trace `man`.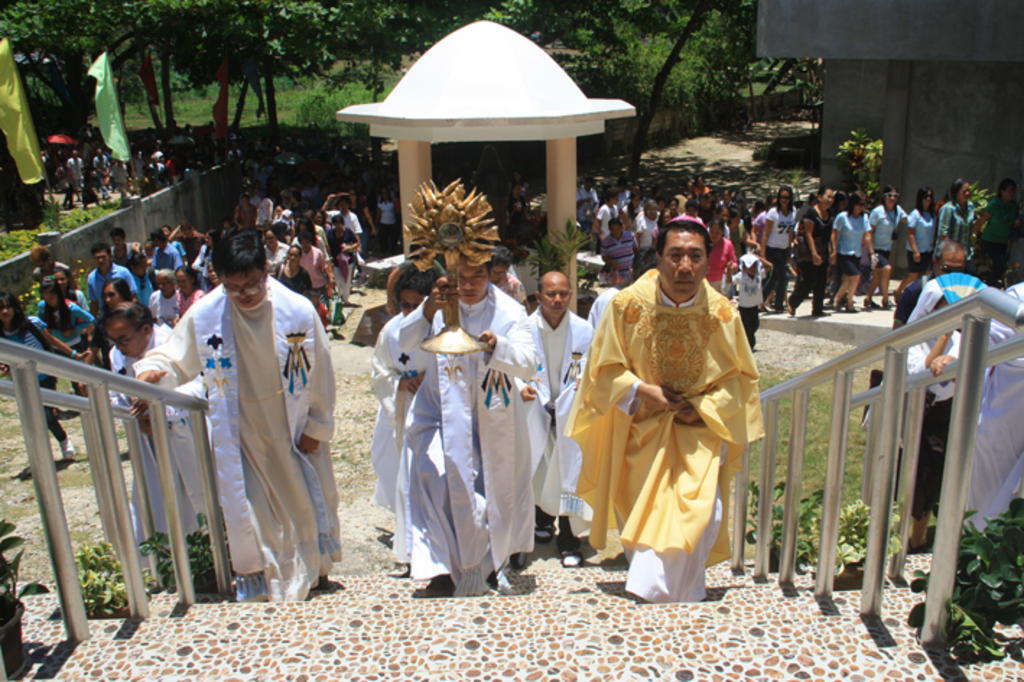
Traced to [x1=170, y1=178, x2=325, y2=626].
